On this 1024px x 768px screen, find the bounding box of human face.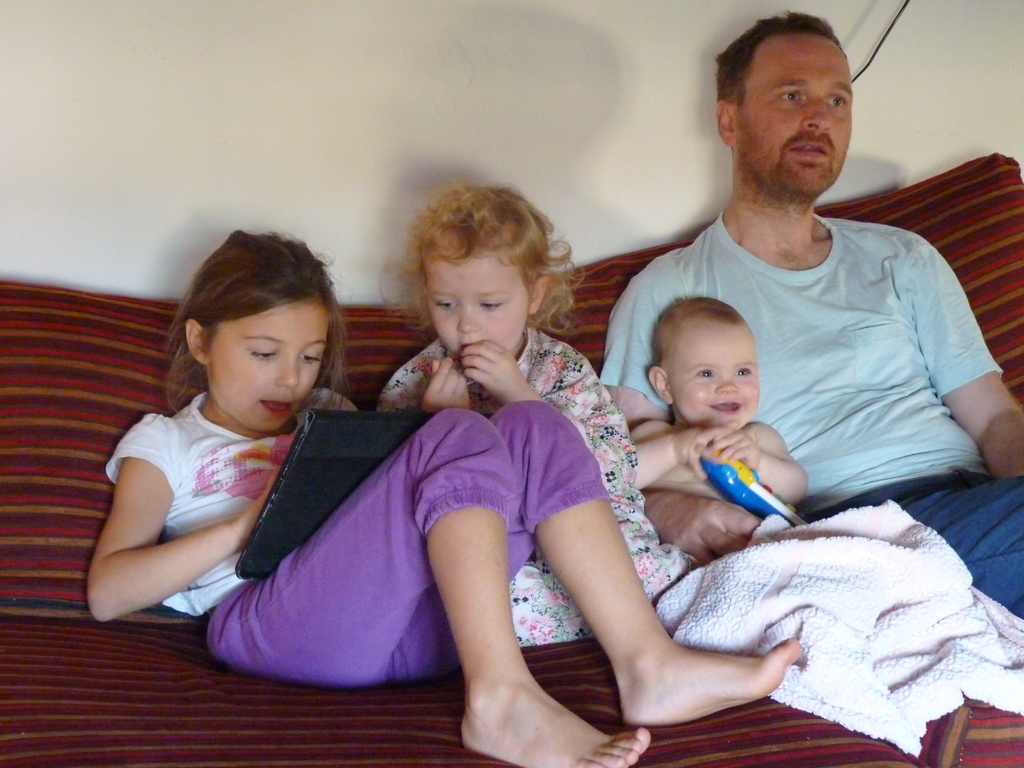
Bounding box: (210, 303, 328, 423).
